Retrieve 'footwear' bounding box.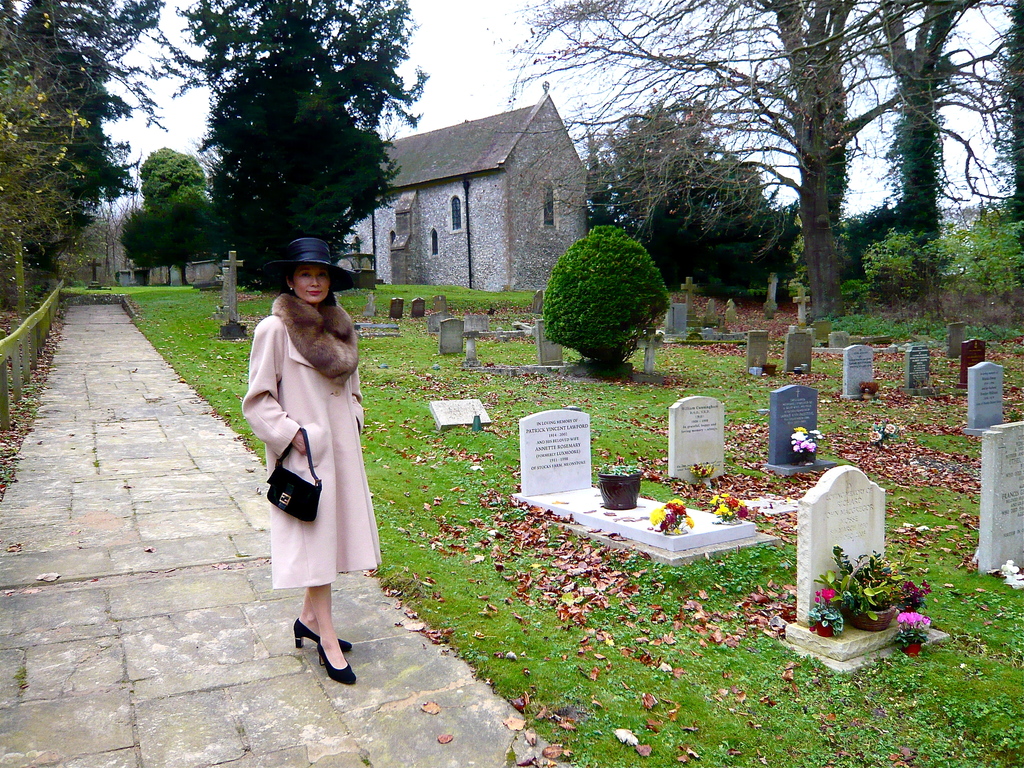
Bounding box: rect(292, 619, 355, 650).
